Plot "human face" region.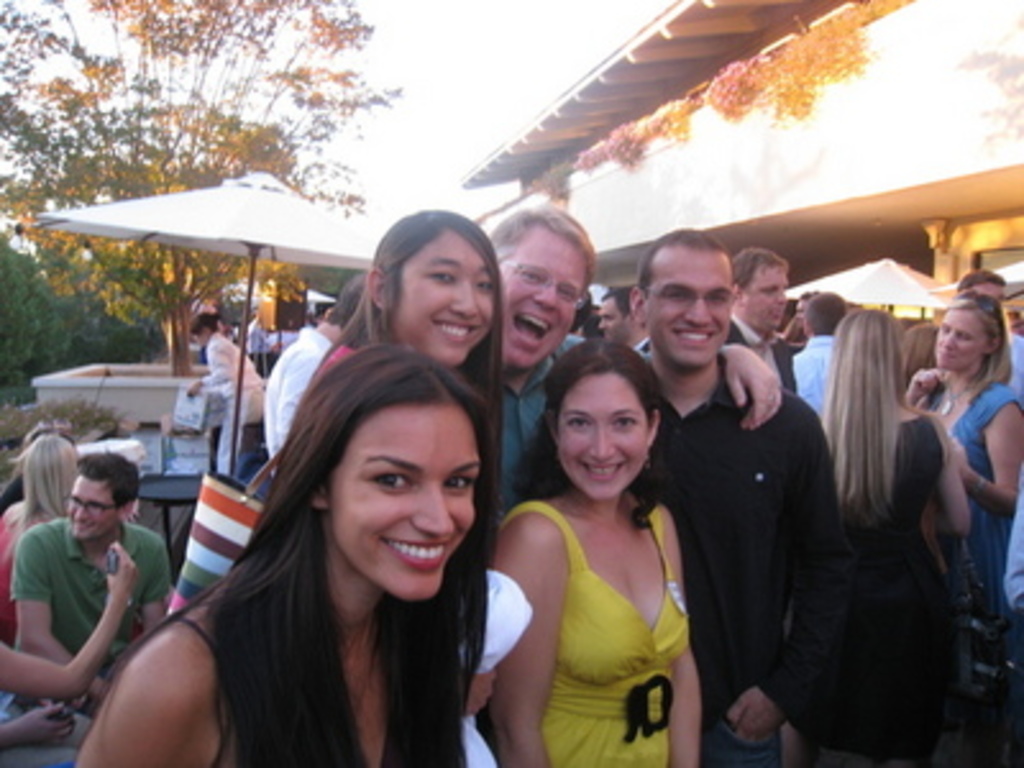
Plotted at <bbox>397, 238, 494, 364</bbox>.
